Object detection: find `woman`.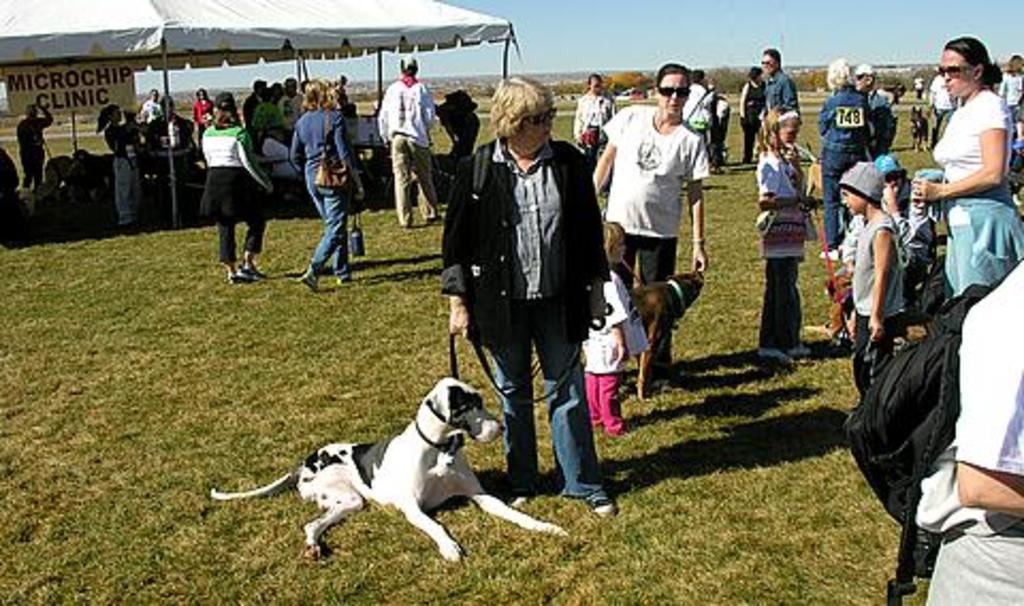
region(288, 79, 363, 290).
